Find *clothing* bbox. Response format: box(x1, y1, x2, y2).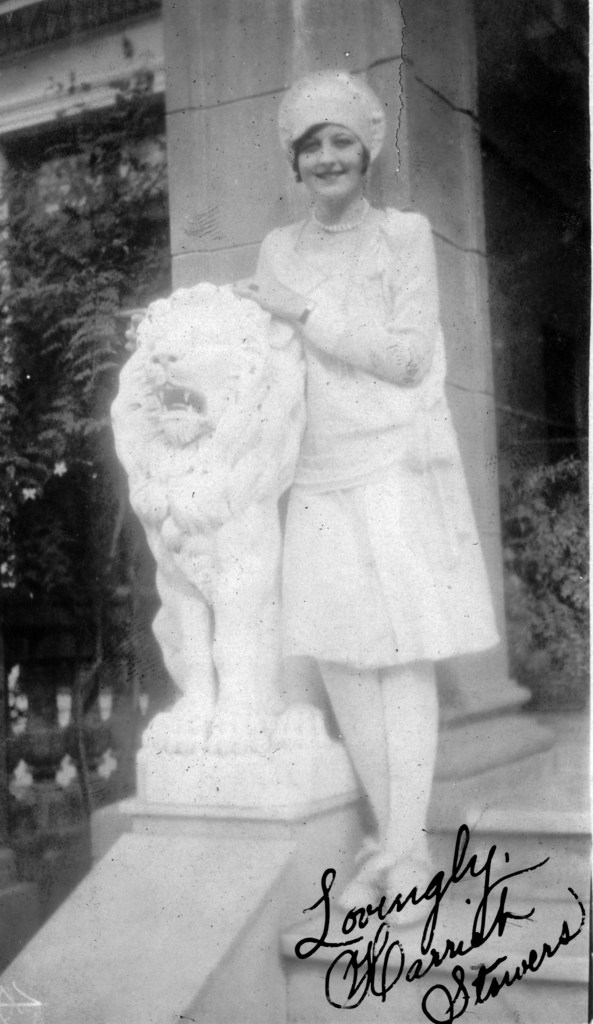
box(221, 147, 484, 718).
